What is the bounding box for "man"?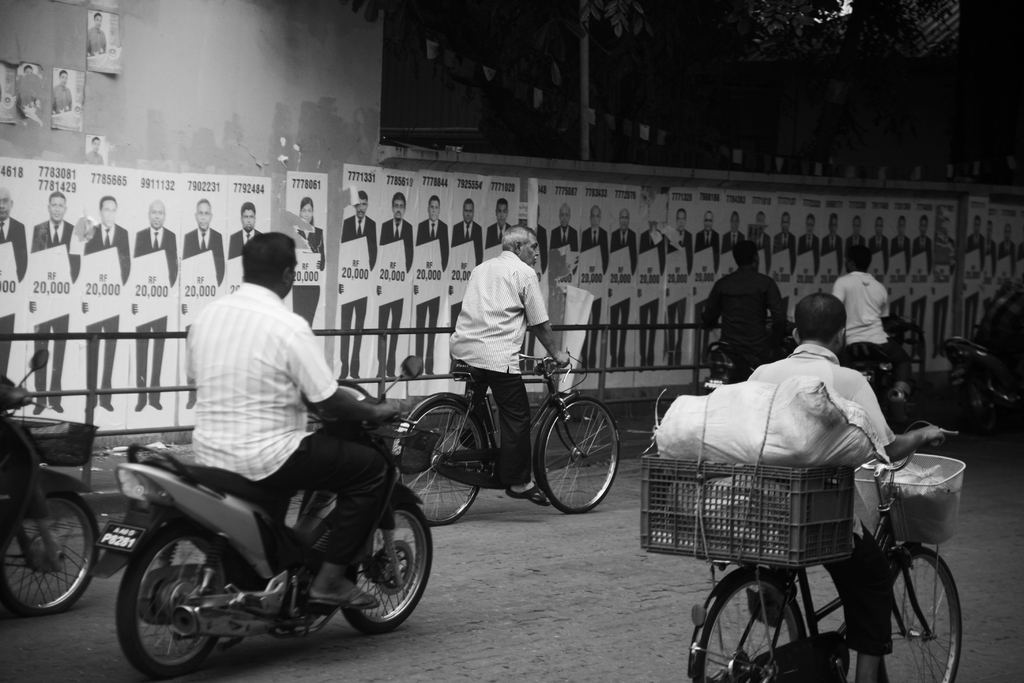
<bbox>700, 236, 794, 362</bbox>.
